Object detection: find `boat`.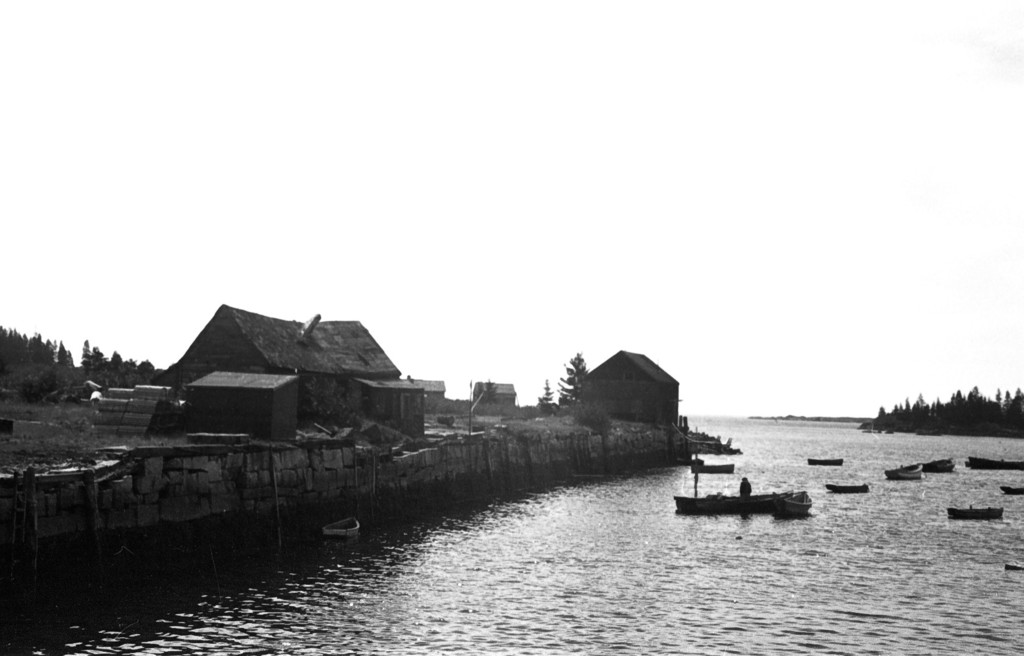
(823,484,867,495).
